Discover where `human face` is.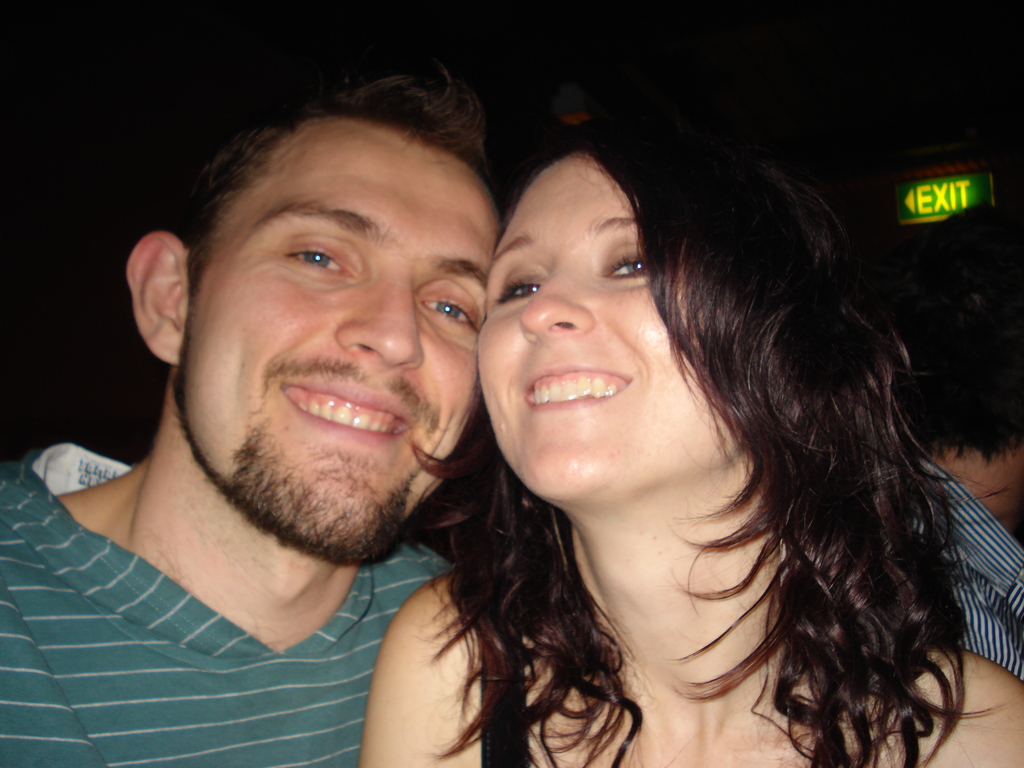
Discovered at 477, 148, 744, 506.
